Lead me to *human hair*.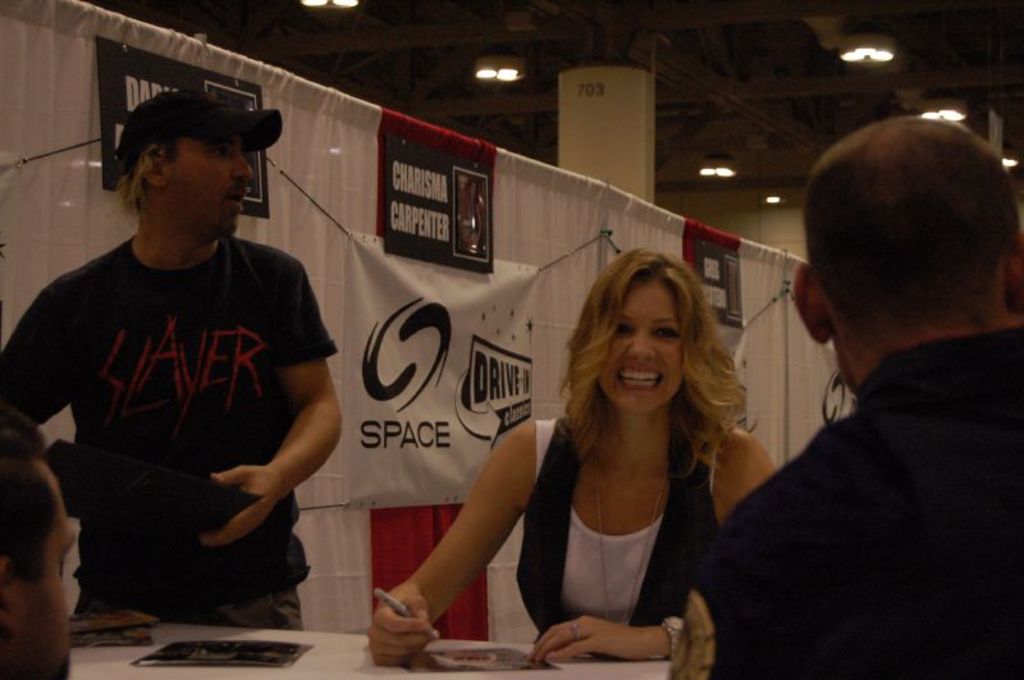
Lead to [x1=554, y1=246, x2=745, y2=484].
